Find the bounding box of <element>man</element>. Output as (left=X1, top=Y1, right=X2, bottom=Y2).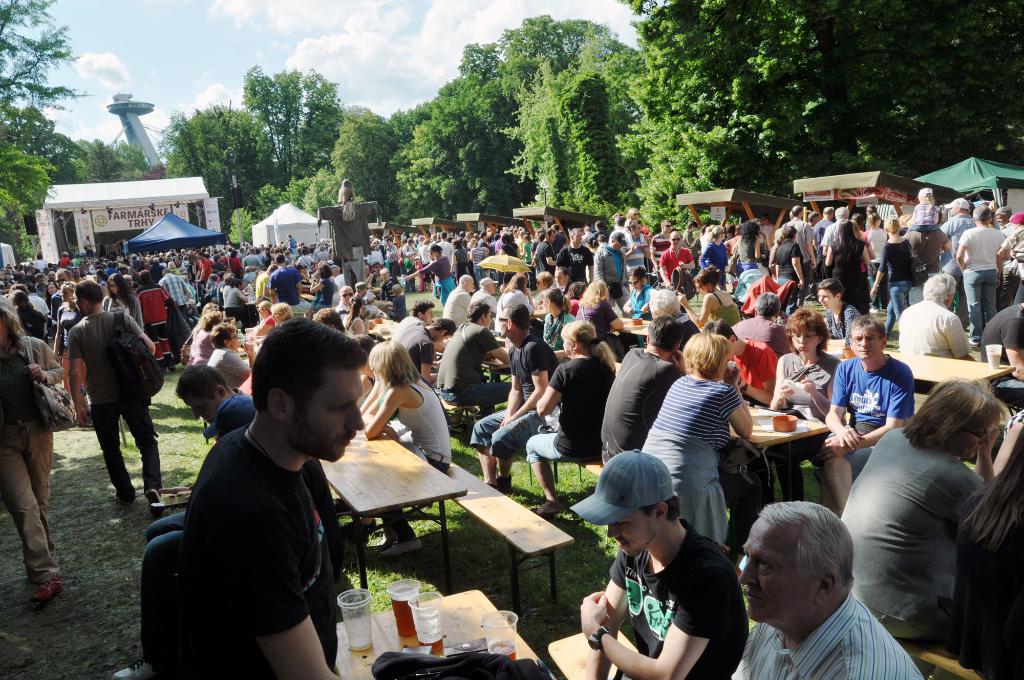
(left=740, top=498, right=925, bottom=679).
